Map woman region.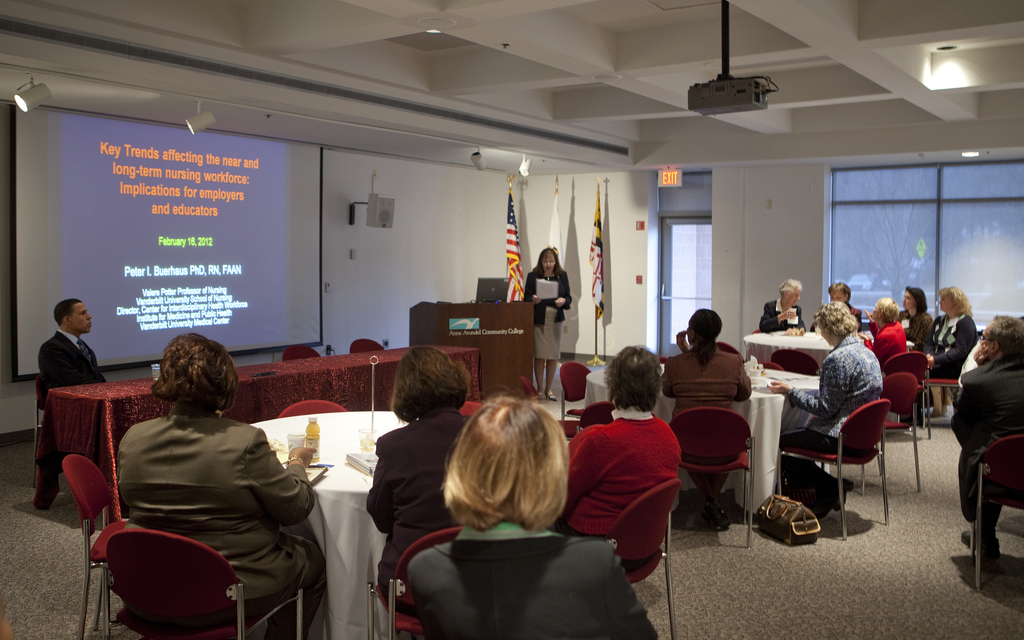
Mapped to [656,309,753,527].
